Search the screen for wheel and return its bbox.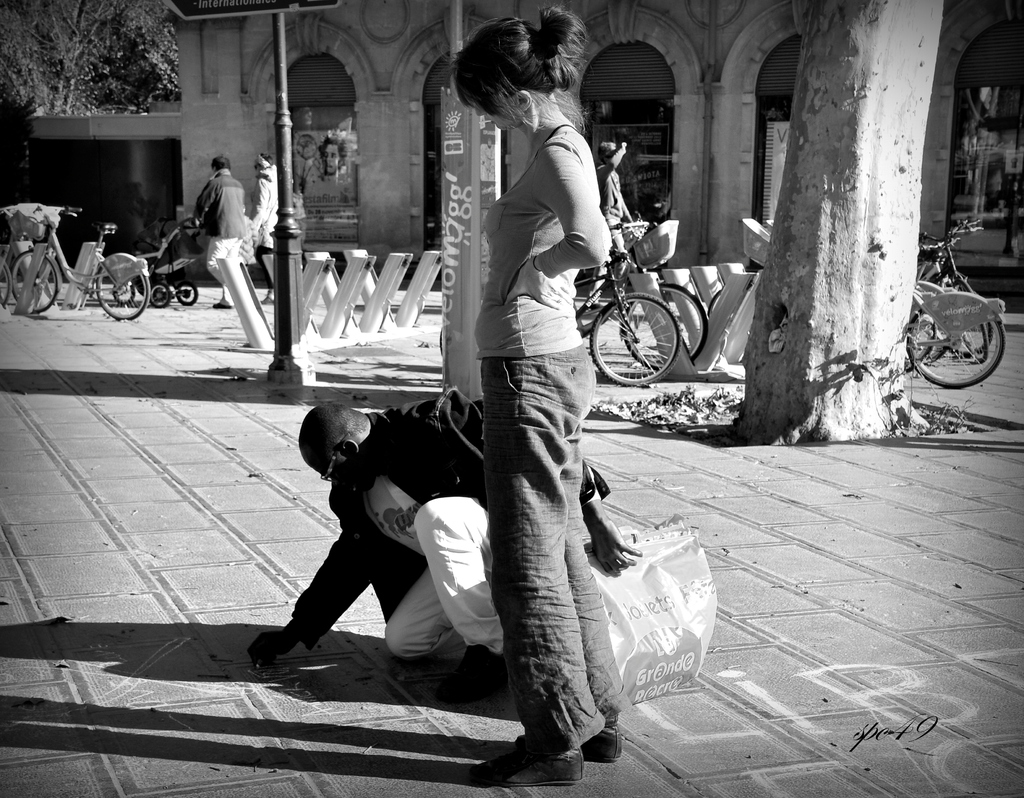
Found: <box>0,254,15,305</box>.
